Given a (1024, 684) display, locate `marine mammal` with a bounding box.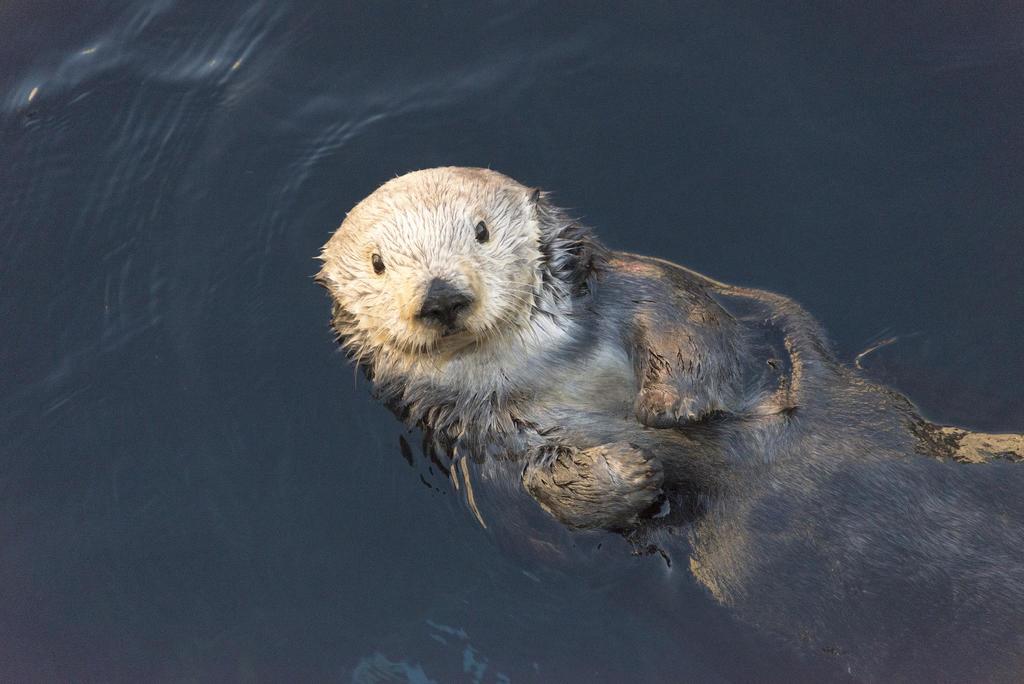
Located: [x1=304, y1=167, x2=1023, y2=683].
